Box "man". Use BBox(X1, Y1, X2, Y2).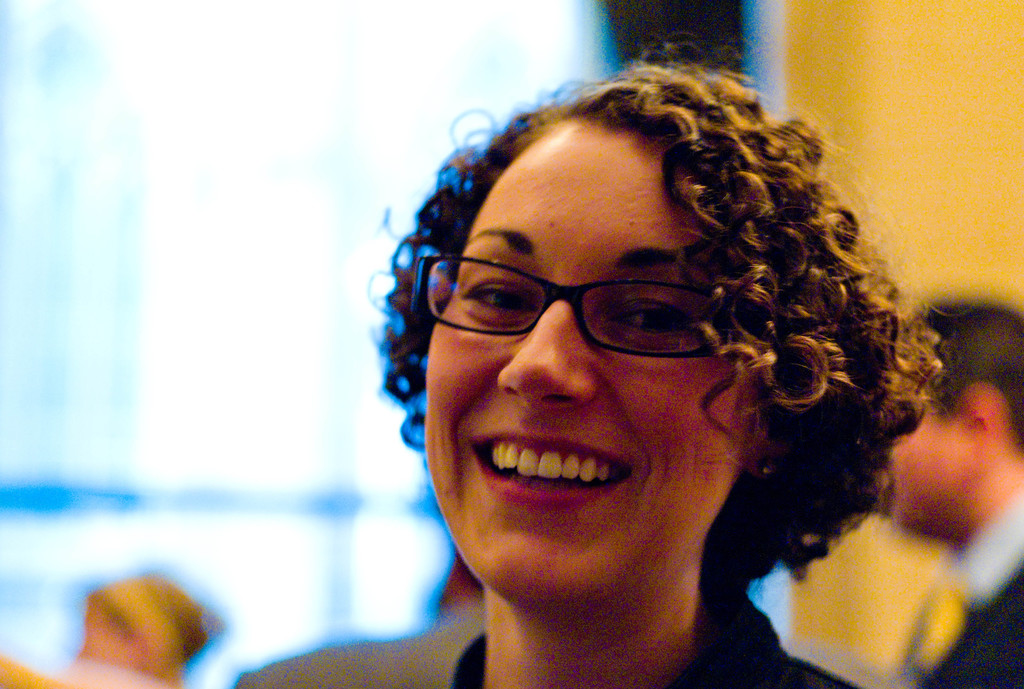
BBox(870, 300, 1023, 688).
